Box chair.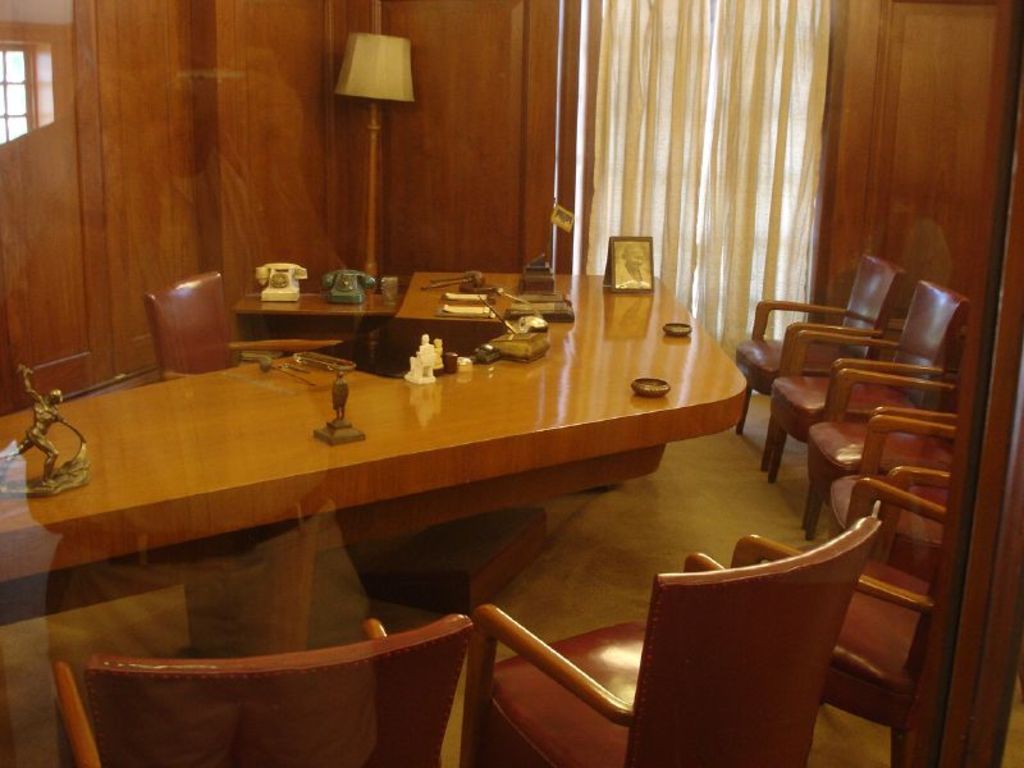
box=[828, 425, 977, 590].
